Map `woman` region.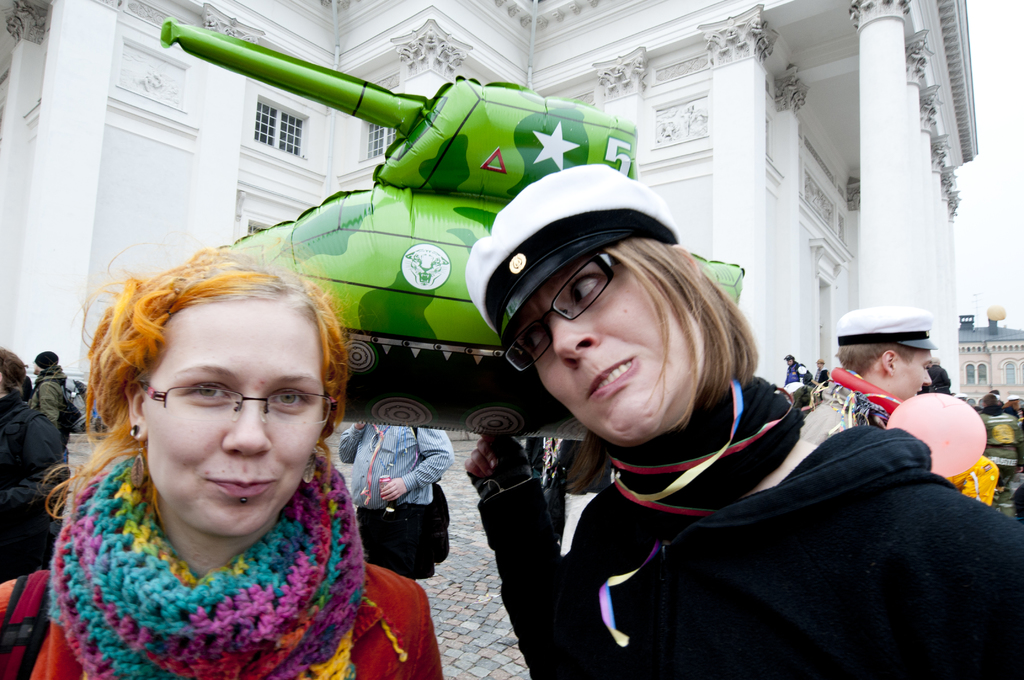
Mapped to (x1=472, y1=163, x2=1023, y2=679).
